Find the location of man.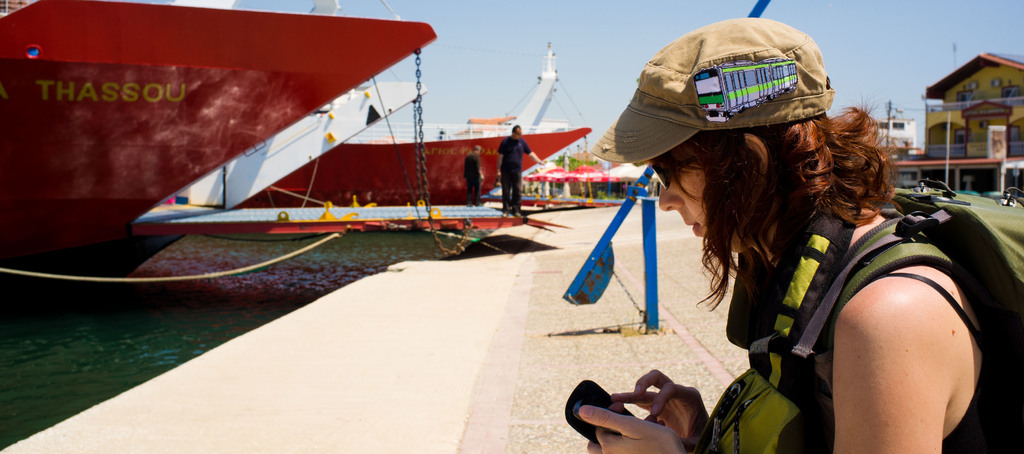
Location: x1=506, y1=126, x2=541, y2=222.
